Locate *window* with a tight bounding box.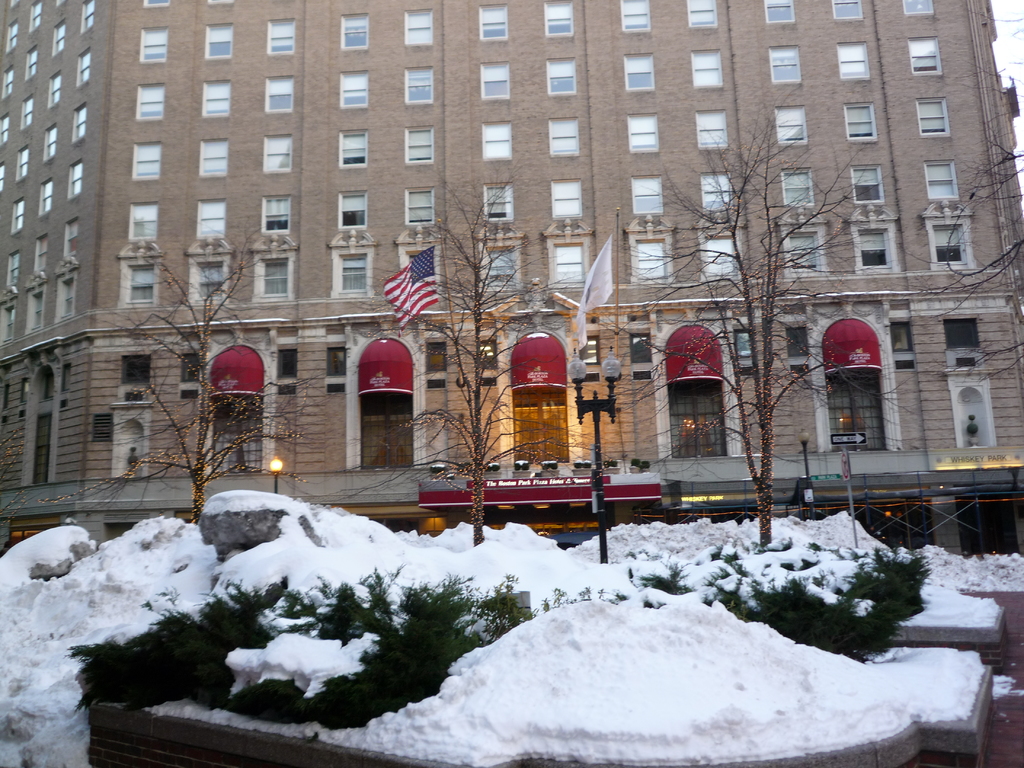
26, 285, 45, 333.
